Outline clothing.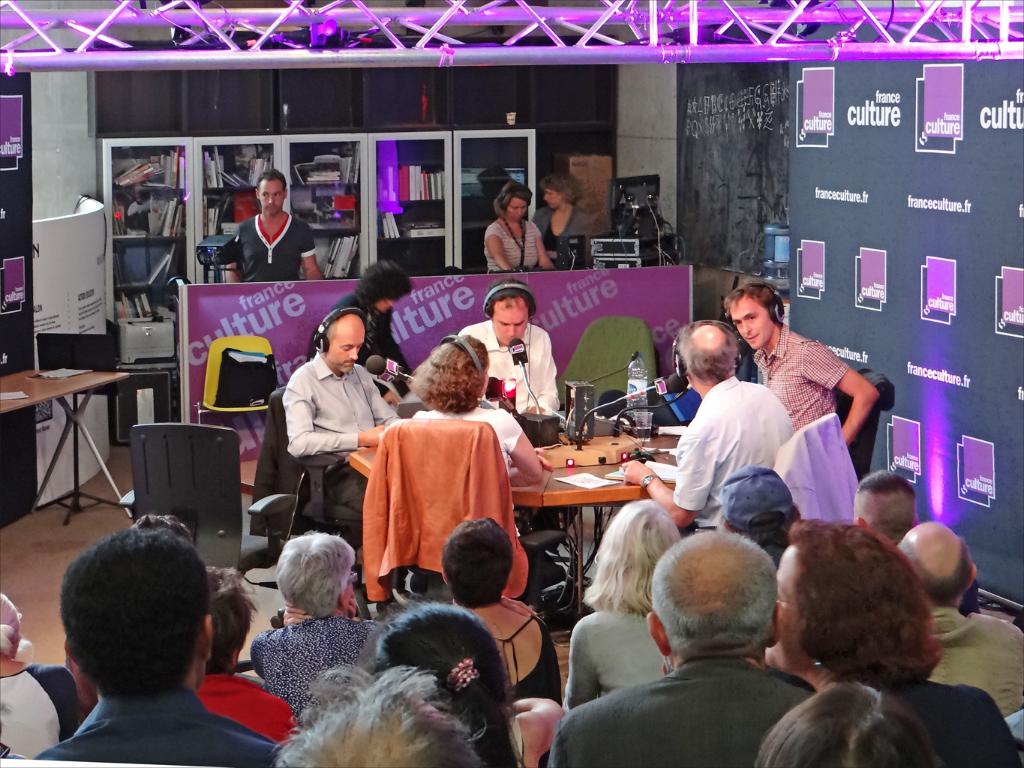
Outline: <region>22, 682, 273, 767</region>.
